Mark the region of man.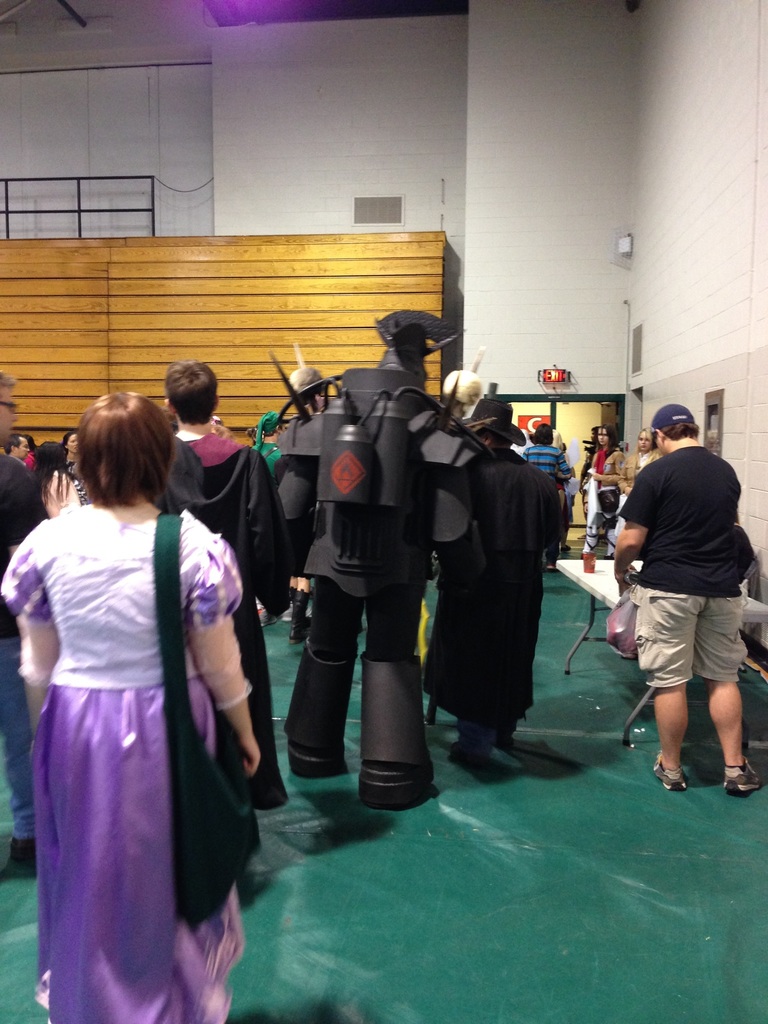
Region: region(254, 412, 280, 473).
